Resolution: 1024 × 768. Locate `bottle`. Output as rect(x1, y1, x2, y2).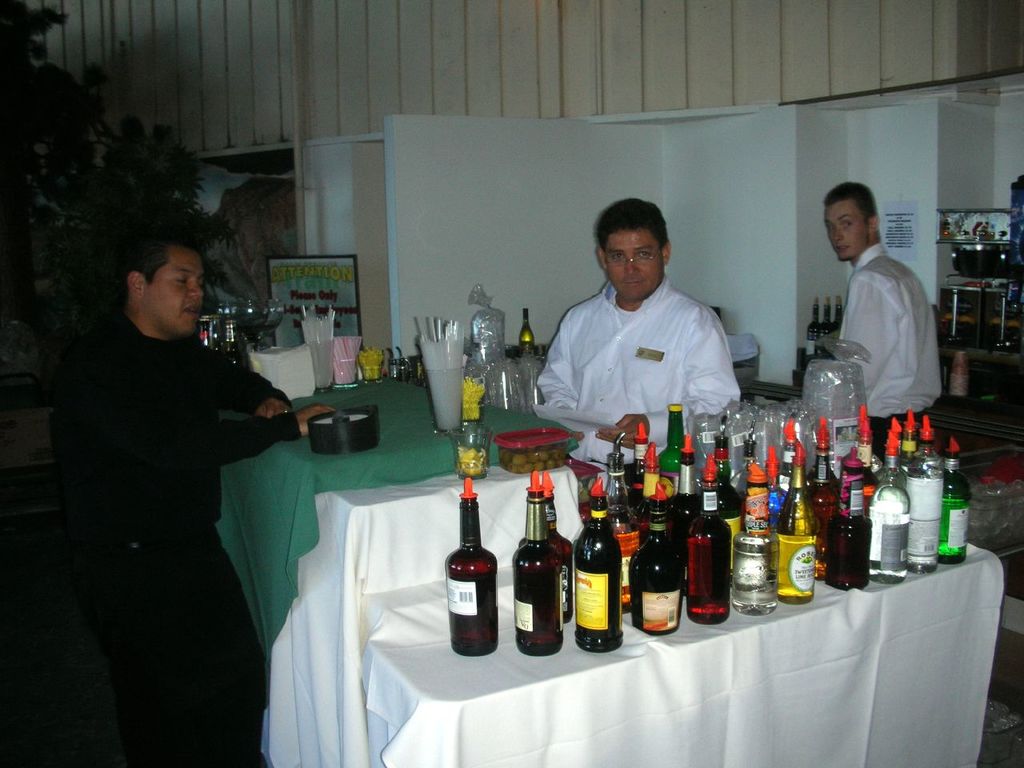
rect(830, 452, 874, 594).
